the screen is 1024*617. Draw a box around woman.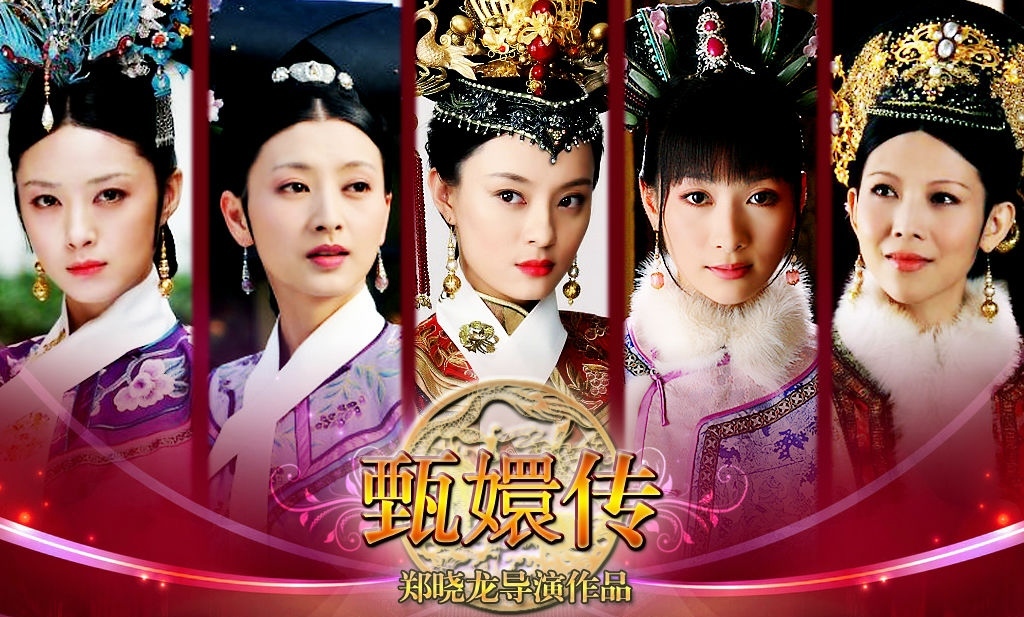
rect(0, 0, 200, 494).
